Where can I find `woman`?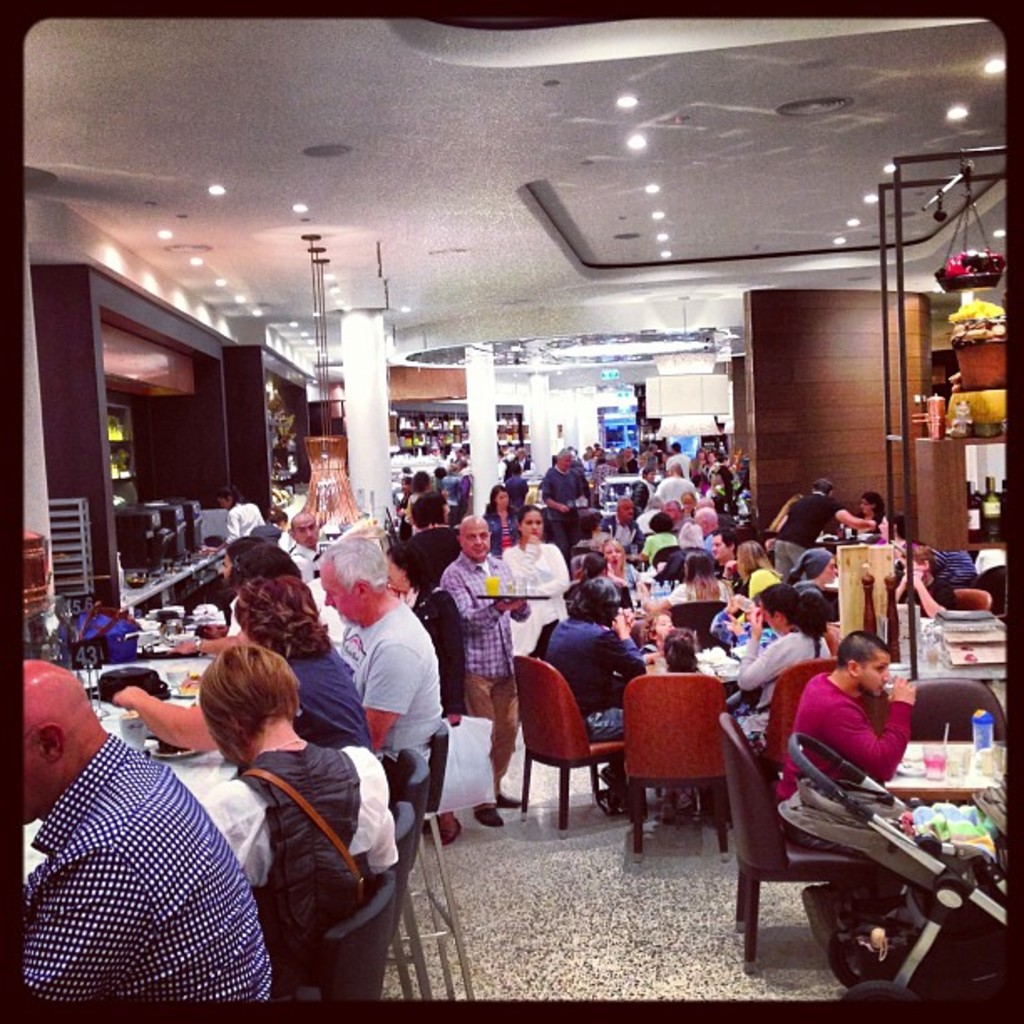
You can find it at 499 507 571 656.
